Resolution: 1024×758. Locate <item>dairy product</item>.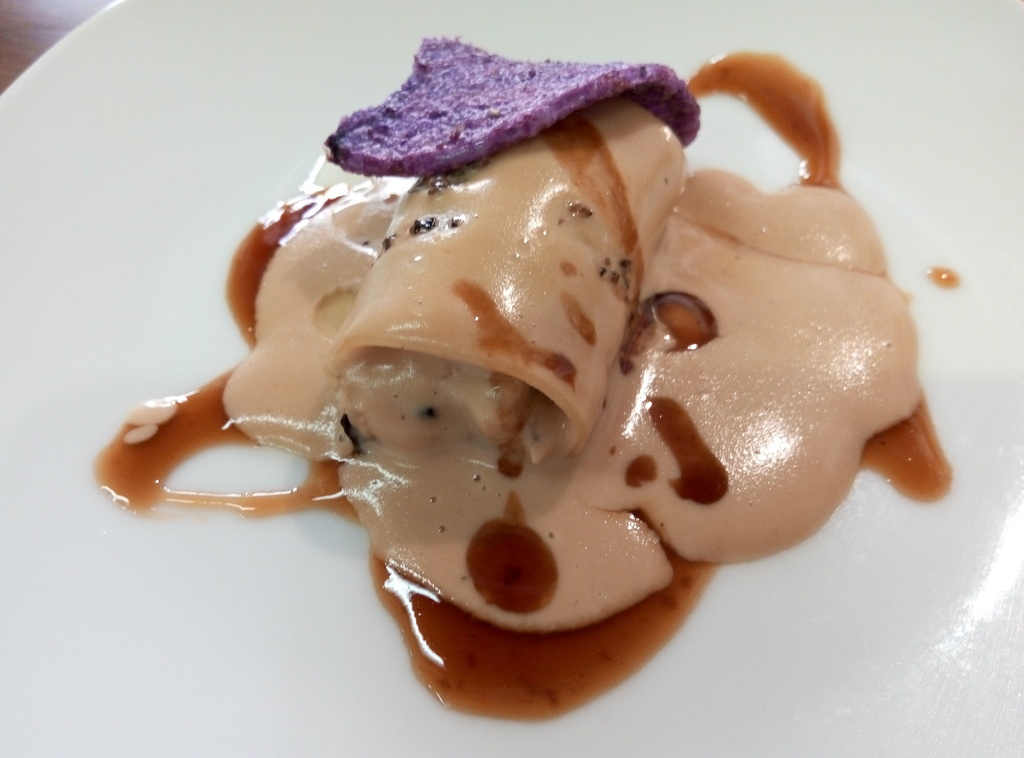
[90, 61, 923, 731].
